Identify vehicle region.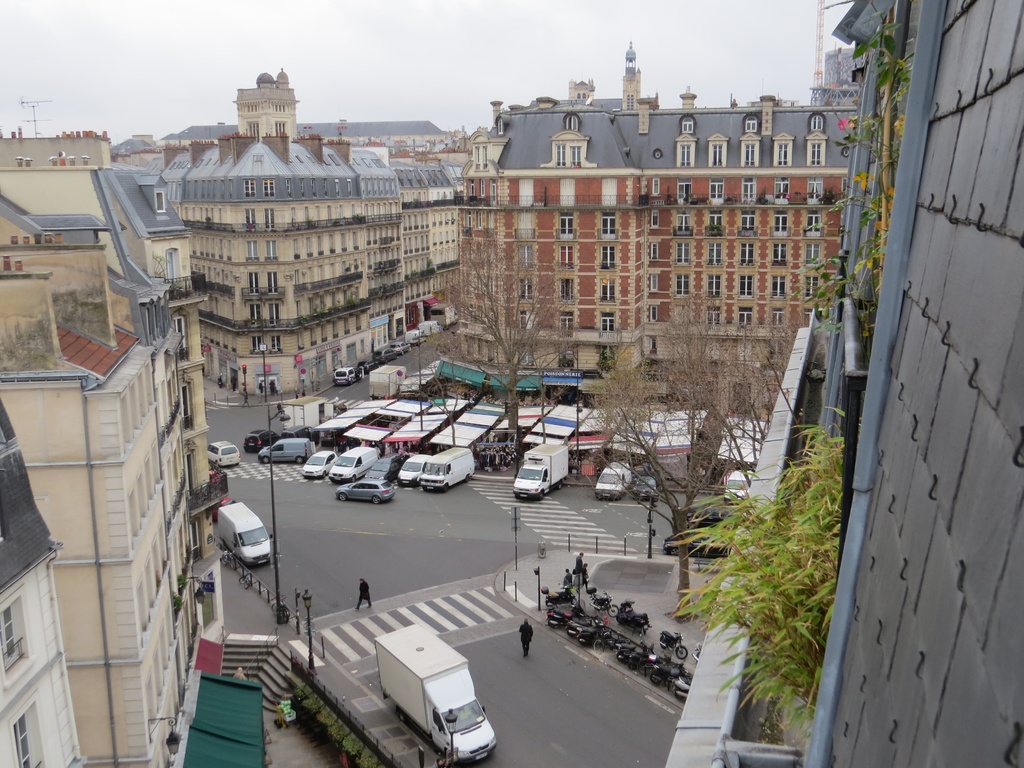
Region: region(593, 459, 630, 502).
